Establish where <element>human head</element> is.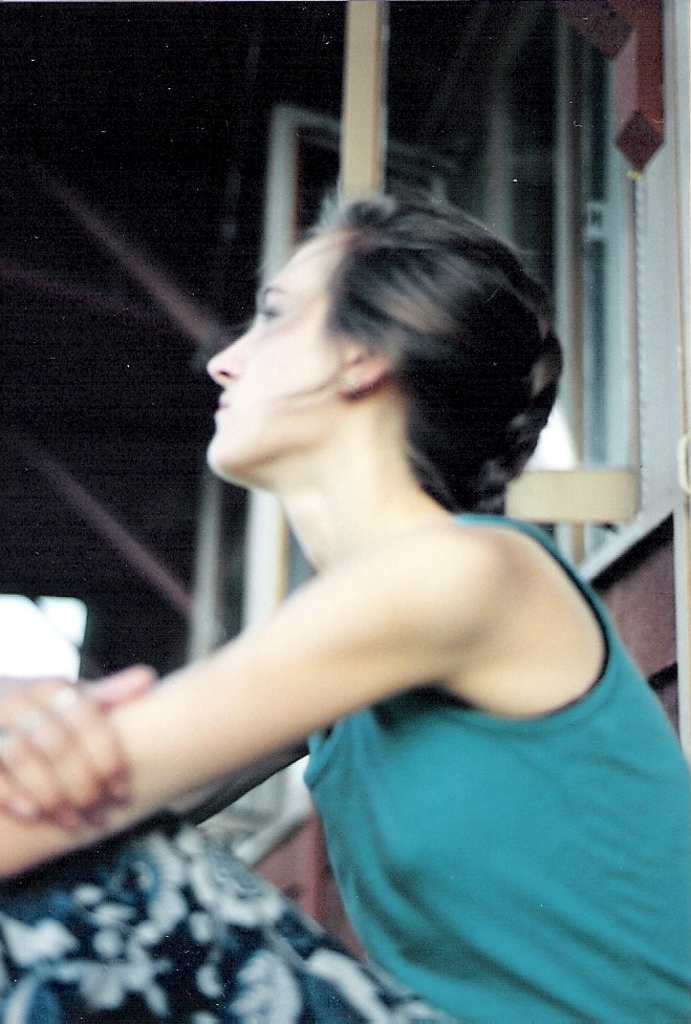
Established at 198/183/560/478.
